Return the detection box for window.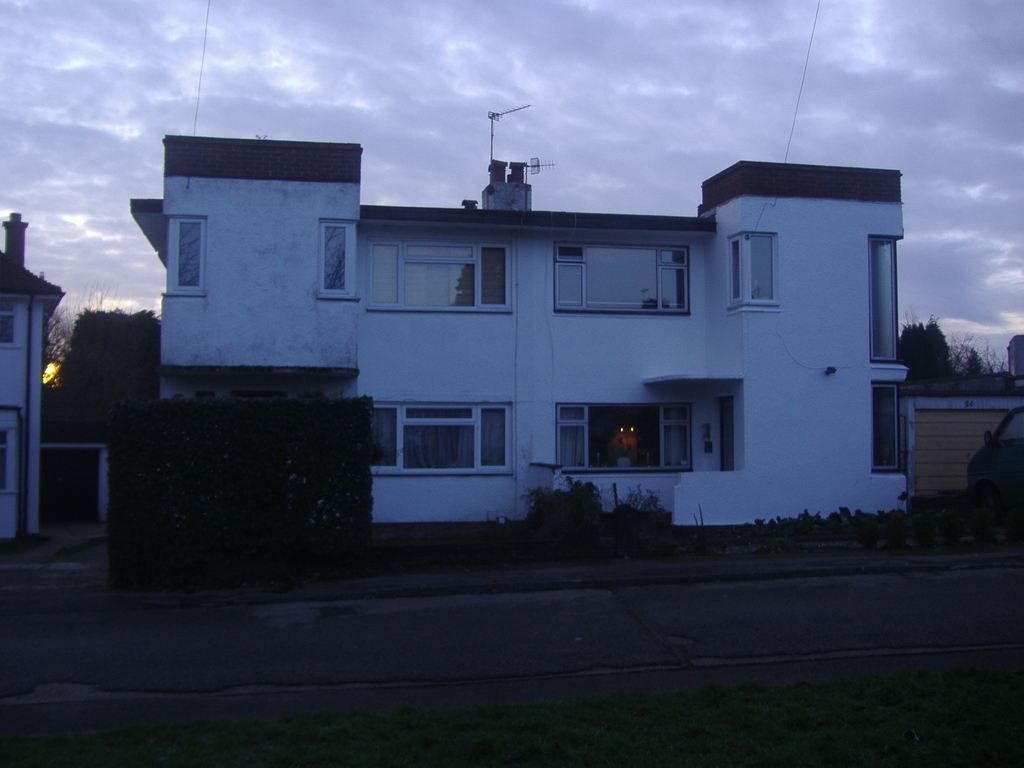
box=[549, 243, 688, 317].
